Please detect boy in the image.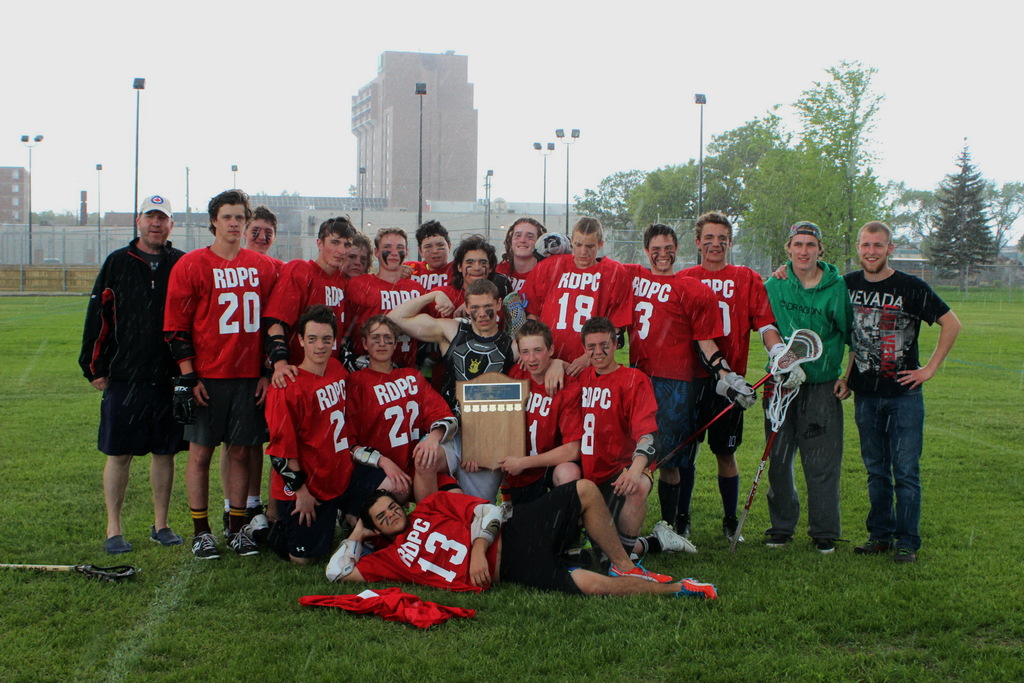
399,220,456,294.
